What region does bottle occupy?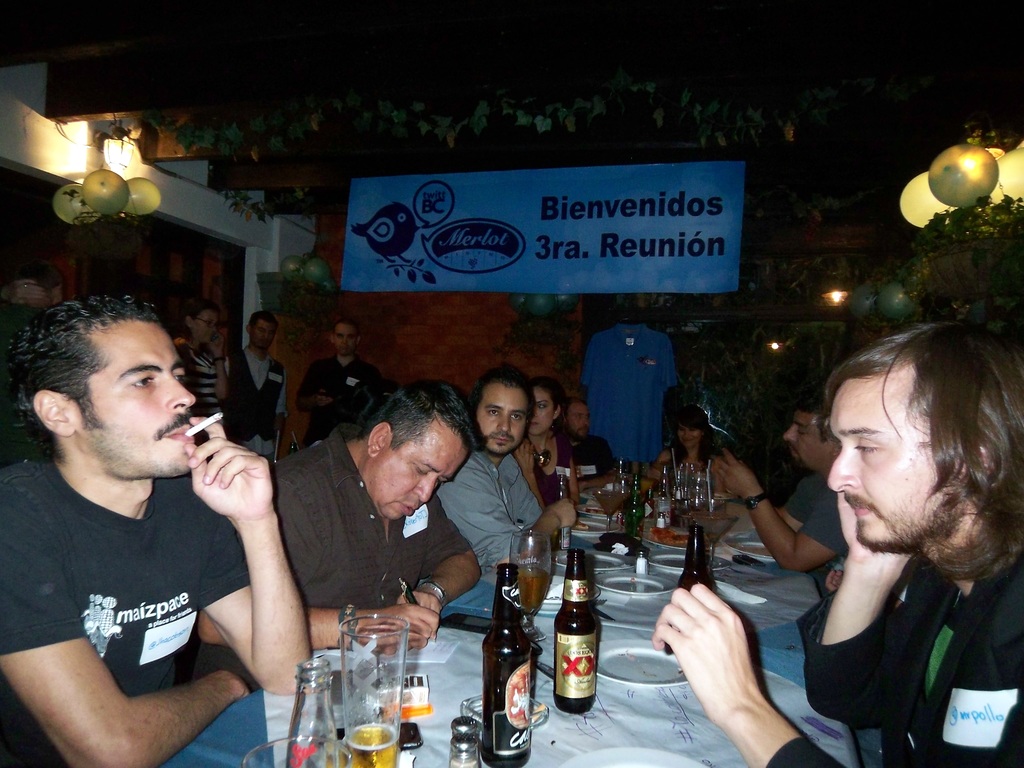
rect(676, 525, 721, 593).
